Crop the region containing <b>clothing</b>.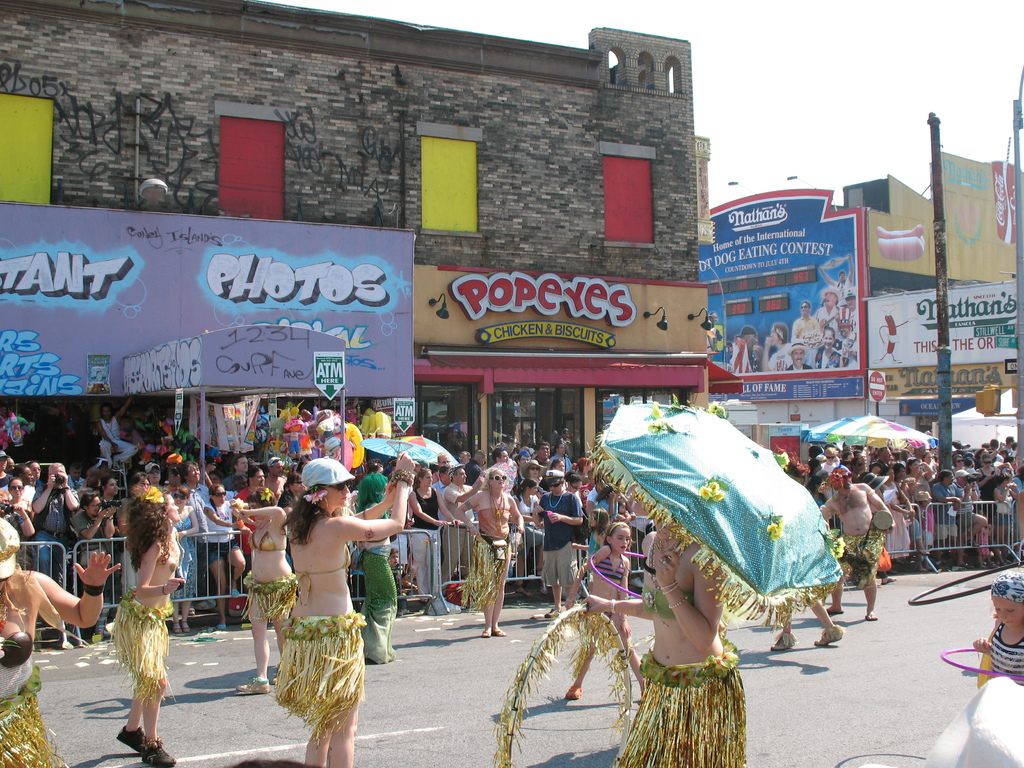
Crop region: detection(589, 559, 632, 584).
